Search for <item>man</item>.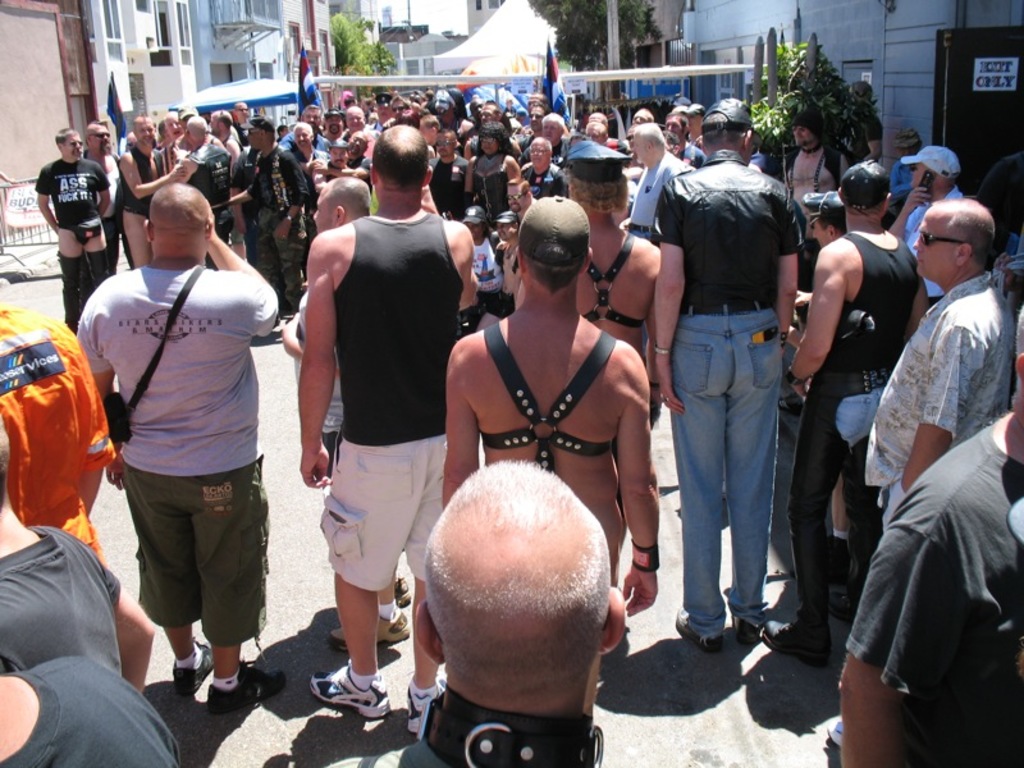
Found at (0, 406, 152, 690).
